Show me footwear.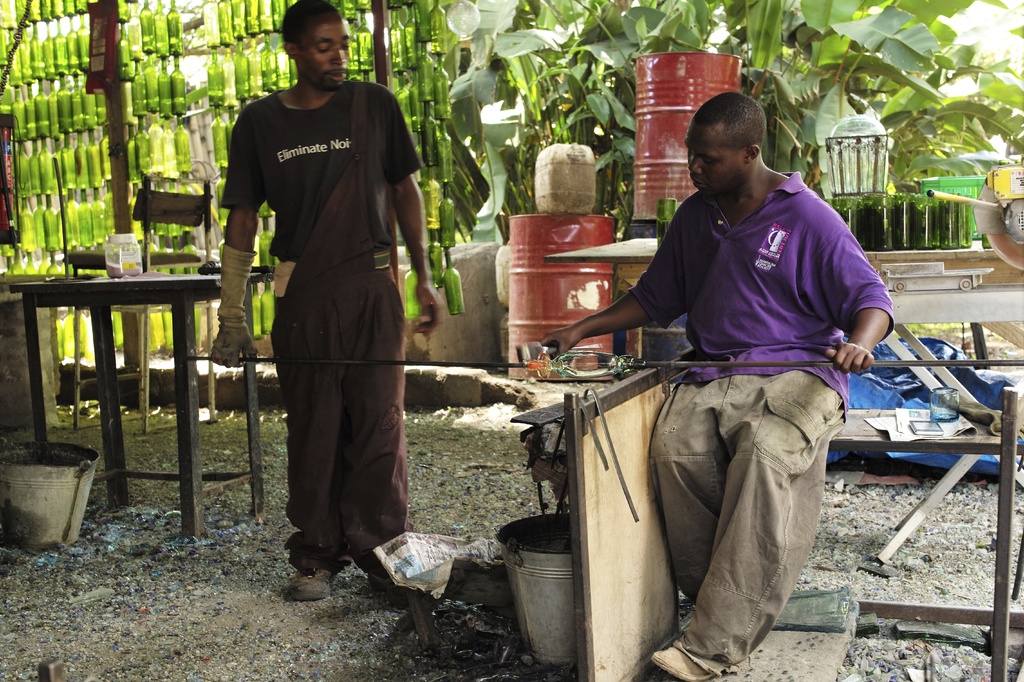
footwear is here: (x1=288, y1=564, x2=338, y2=603).
